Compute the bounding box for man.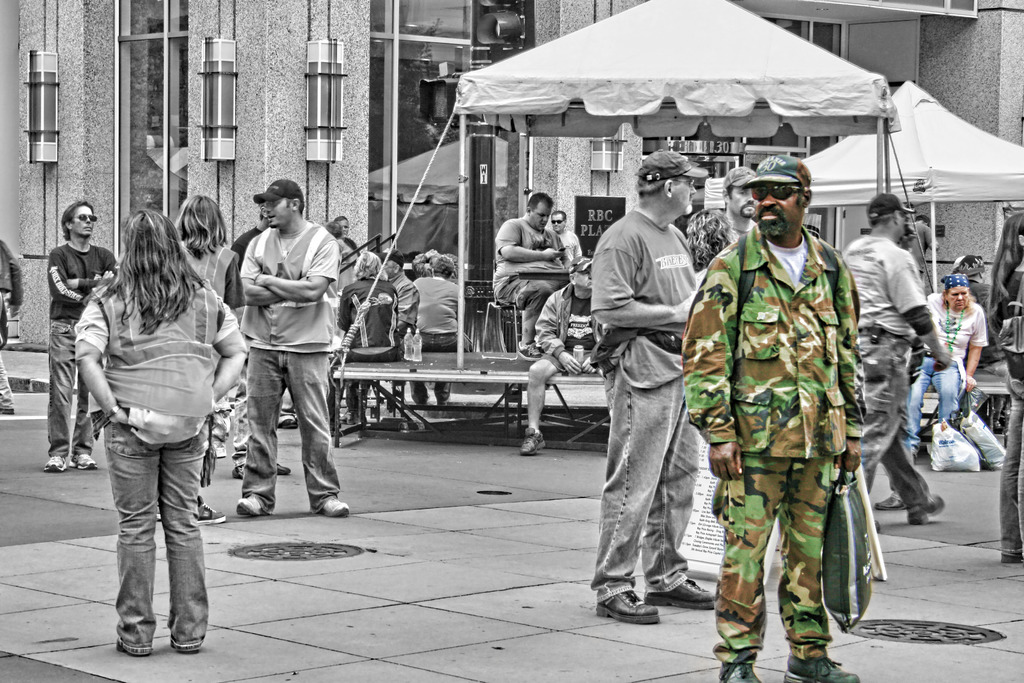
(49, 199, 124, 470).
